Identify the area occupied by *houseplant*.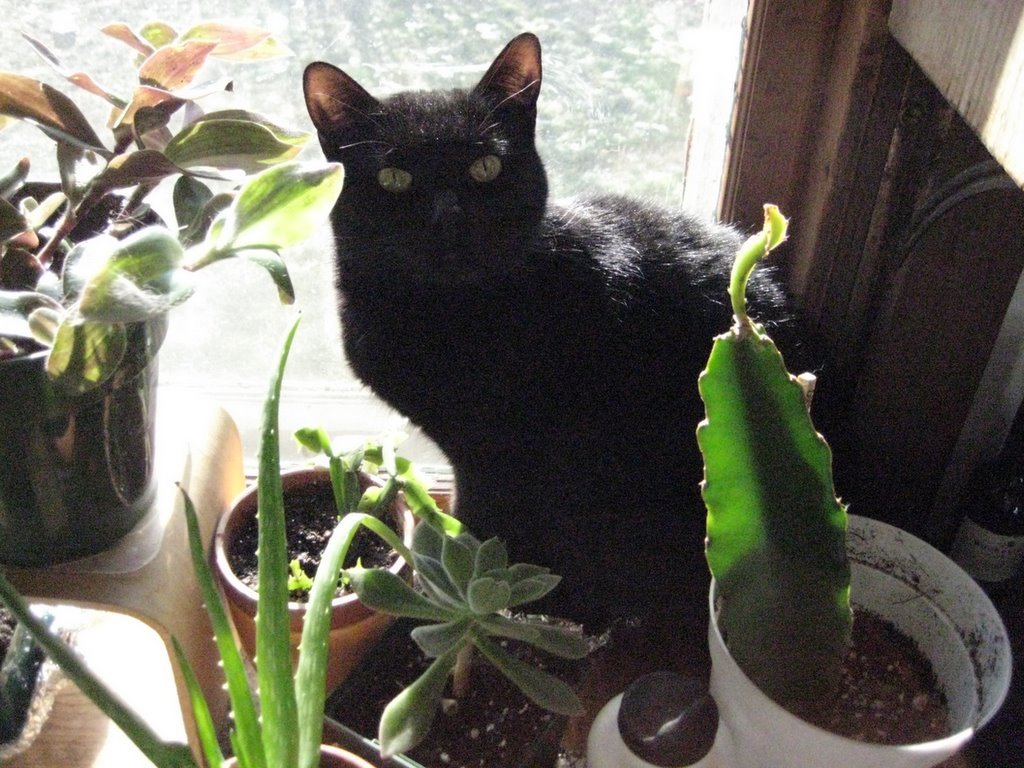
Area: bbox=(210, 410, 454, 707).
